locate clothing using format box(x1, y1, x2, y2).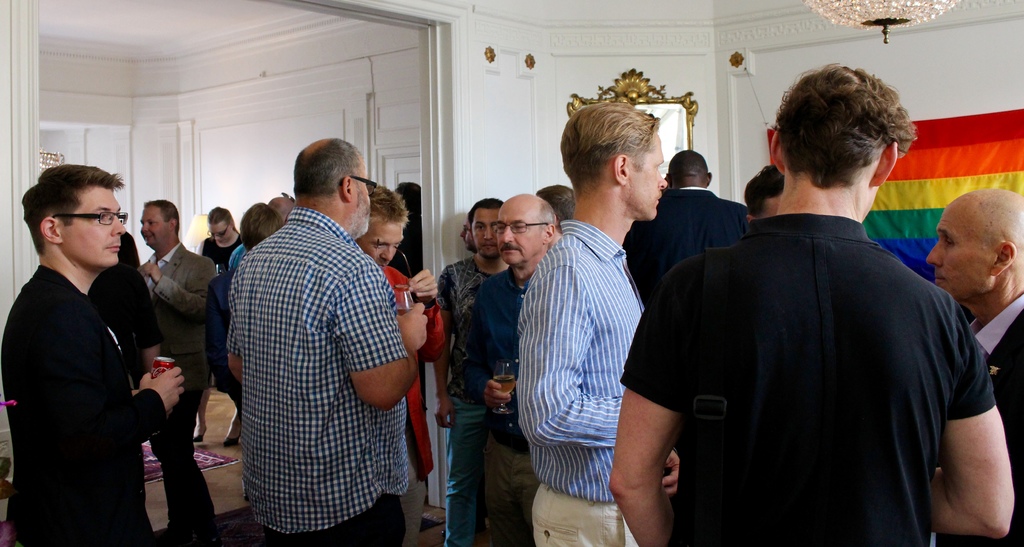
box(0, 251, 207, 546).
